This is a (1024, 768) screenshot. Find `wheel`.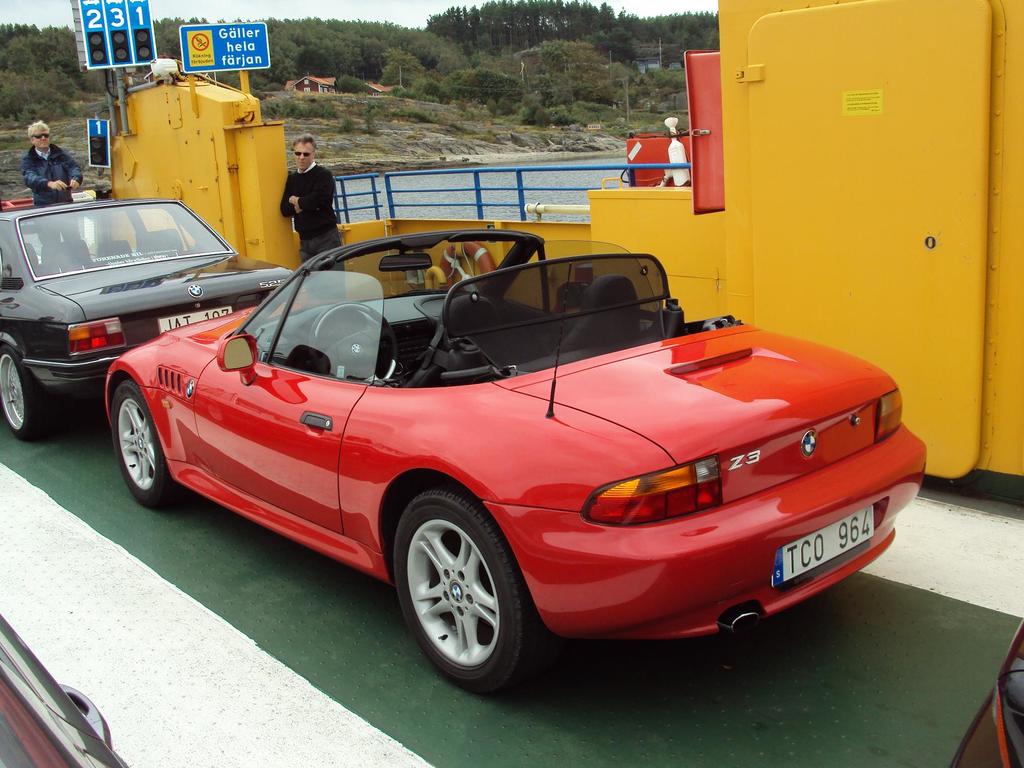
Bounding box: box=[112, 381, 191, 509].
